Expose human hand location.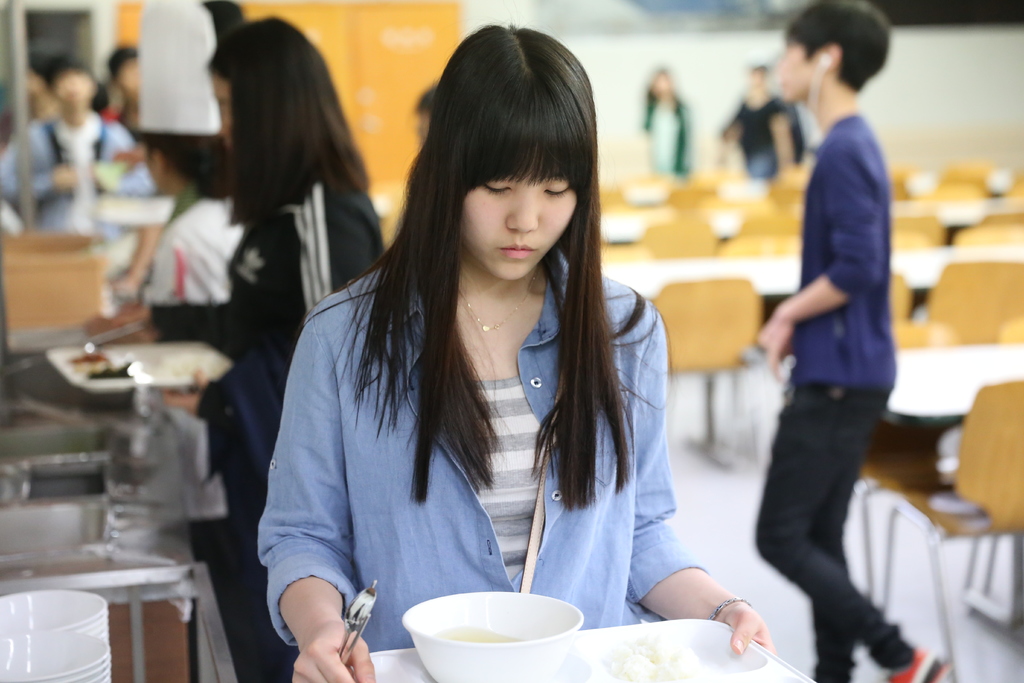
Exposed at 162,369,207,418.
